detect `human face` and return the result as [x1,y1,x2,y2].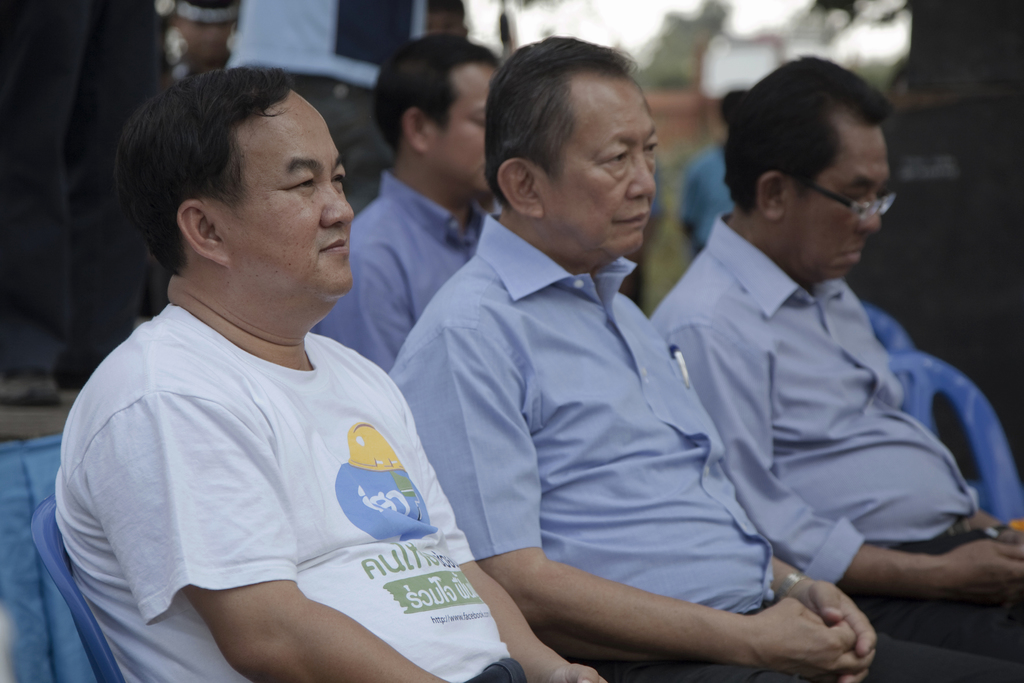
[806,106,891,277].
